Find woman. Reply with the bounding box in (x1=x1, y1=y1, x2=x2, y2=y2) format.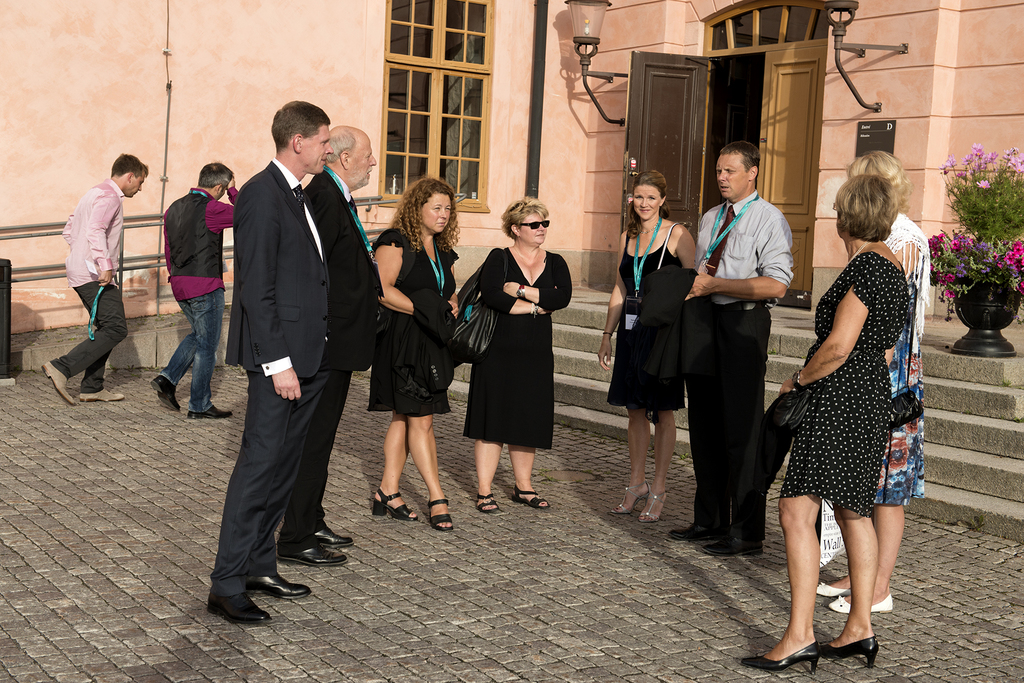
(x1=466, y1=203, x2=566, y2=523).
